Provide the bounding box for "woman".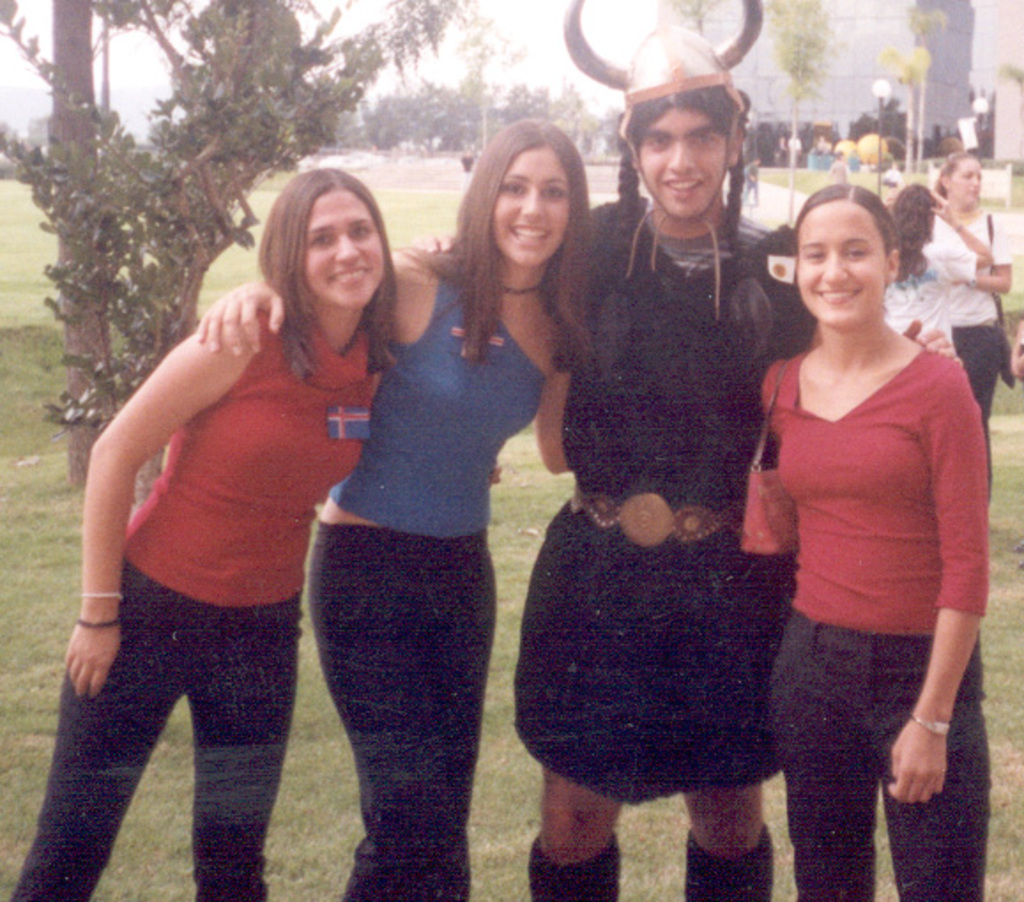
x1=884, y1=177, x2=982, y2=350.
